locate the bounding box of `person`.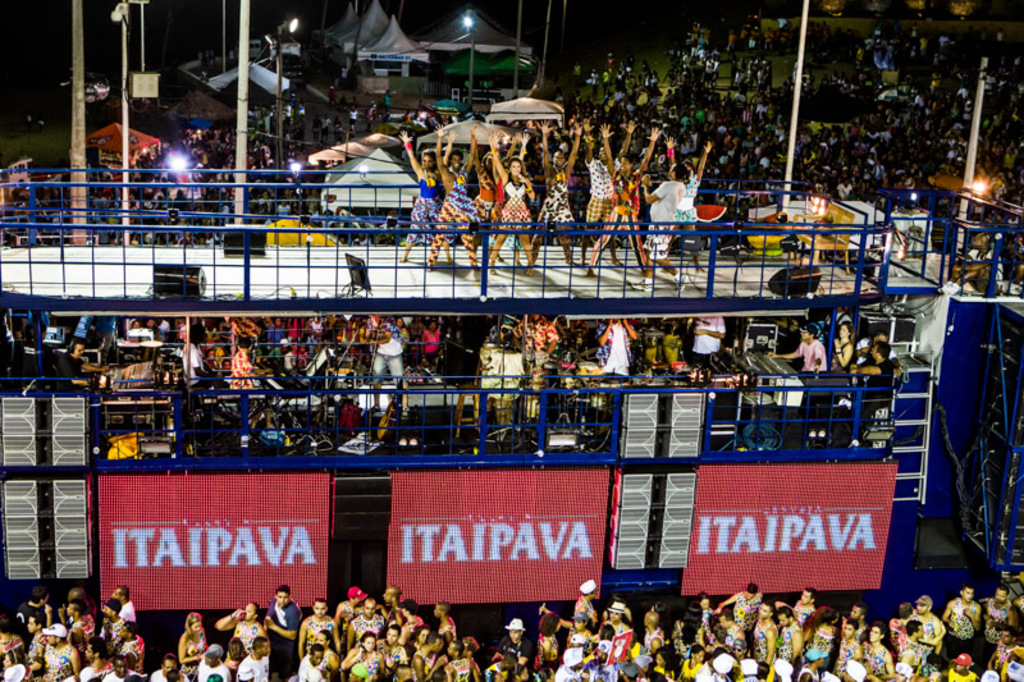
Bounding box: [765, 243, 819, 296].
